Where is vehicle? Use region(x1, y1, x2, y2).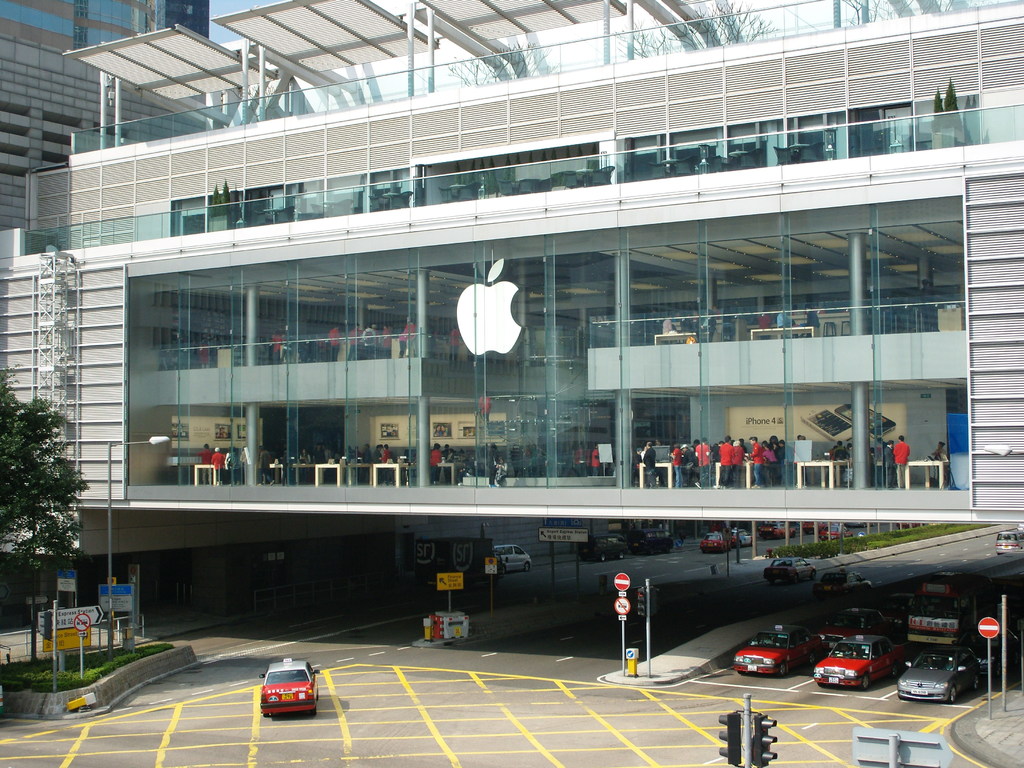
region(257, 659, 323, 719).
